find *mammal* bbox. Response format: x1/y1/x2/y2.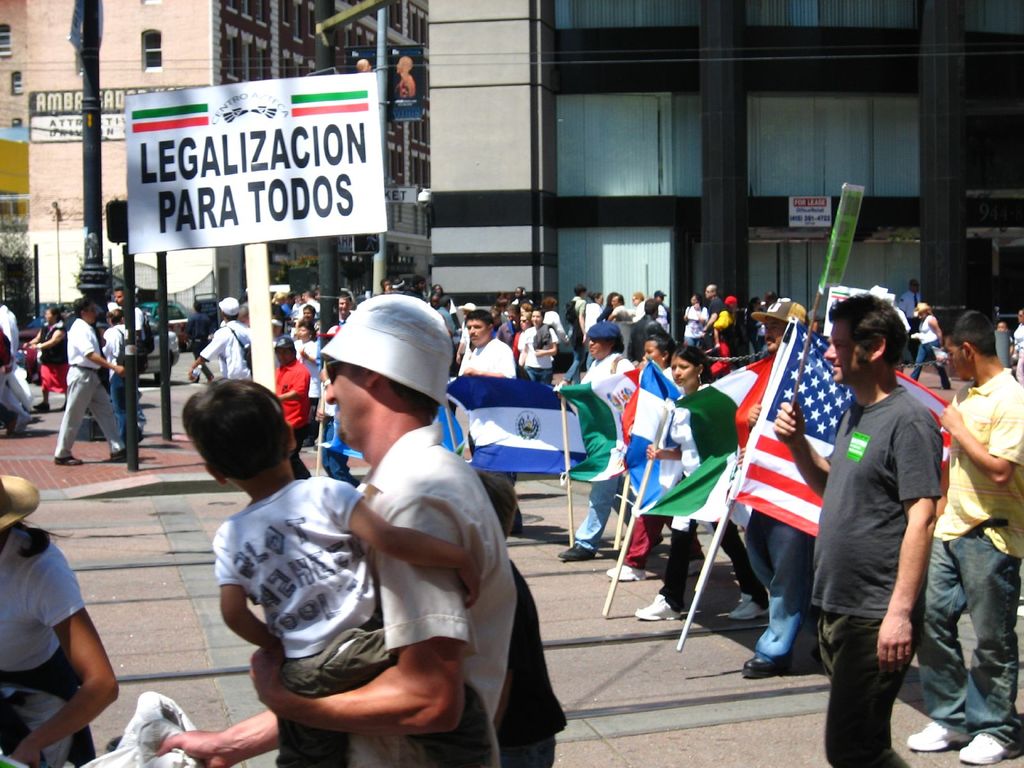
158/288/516/767.
